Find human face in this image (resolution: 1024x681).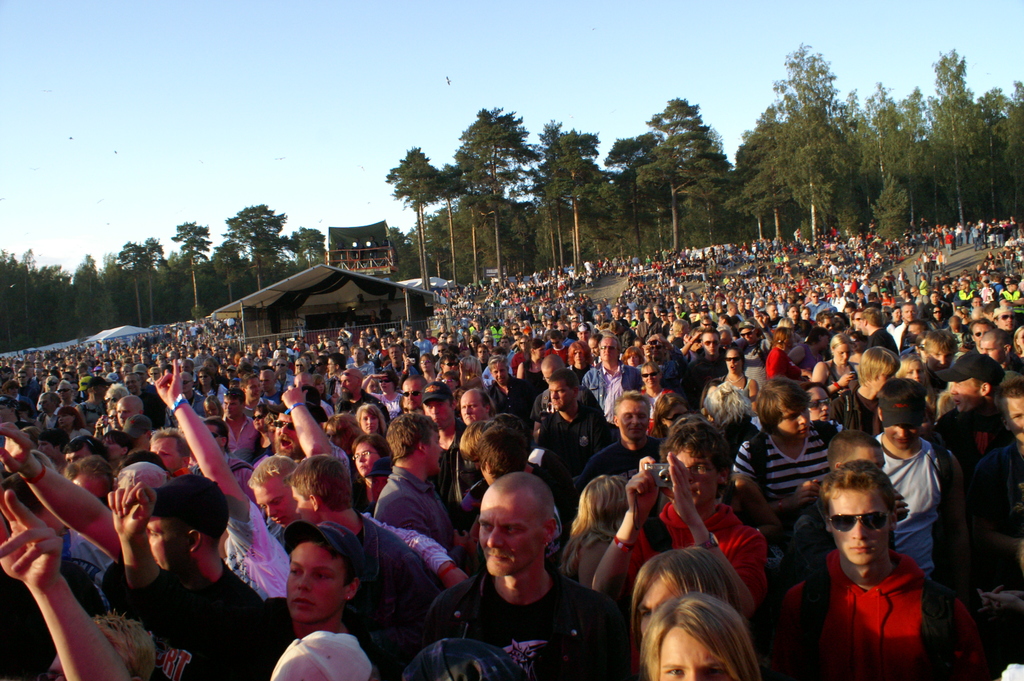
crop(1005, 393, 1023, 438).
